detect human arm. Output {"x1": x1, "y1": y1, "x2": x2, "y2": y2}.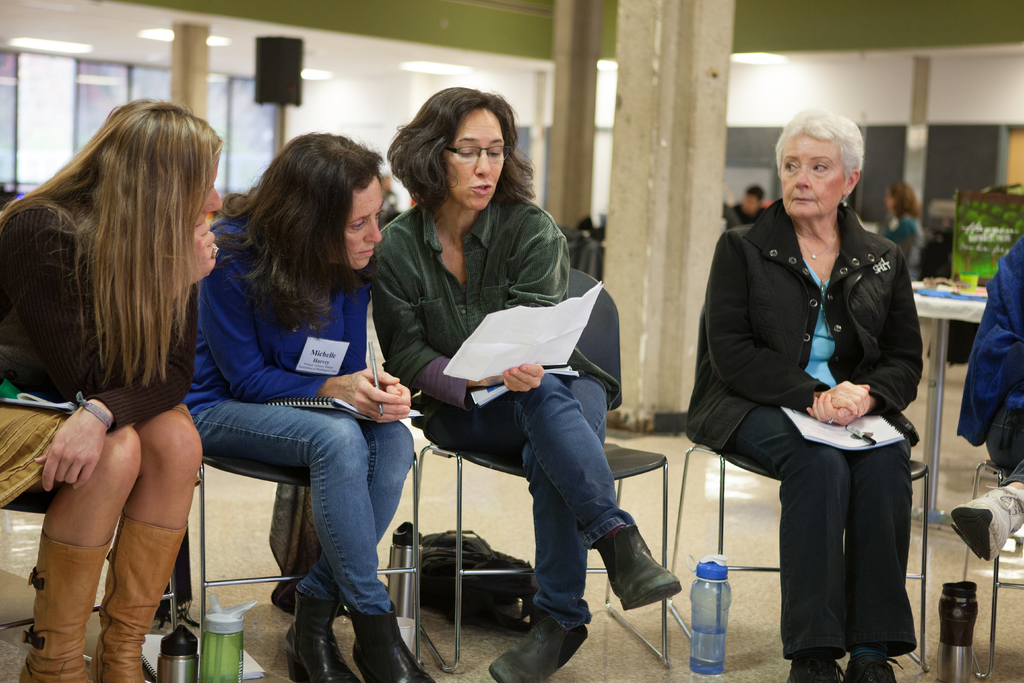
{"x1": 0, "y1": 215, "x2": 221, "y2": 403}.
